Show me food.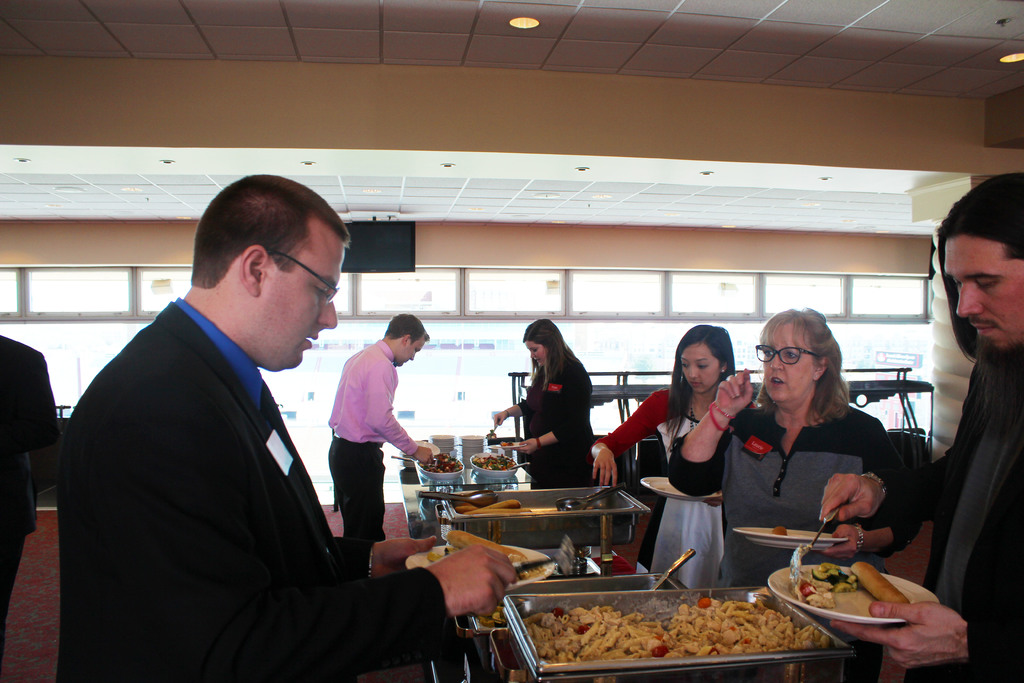
food is here: rect(454, 494, 536, 523).
